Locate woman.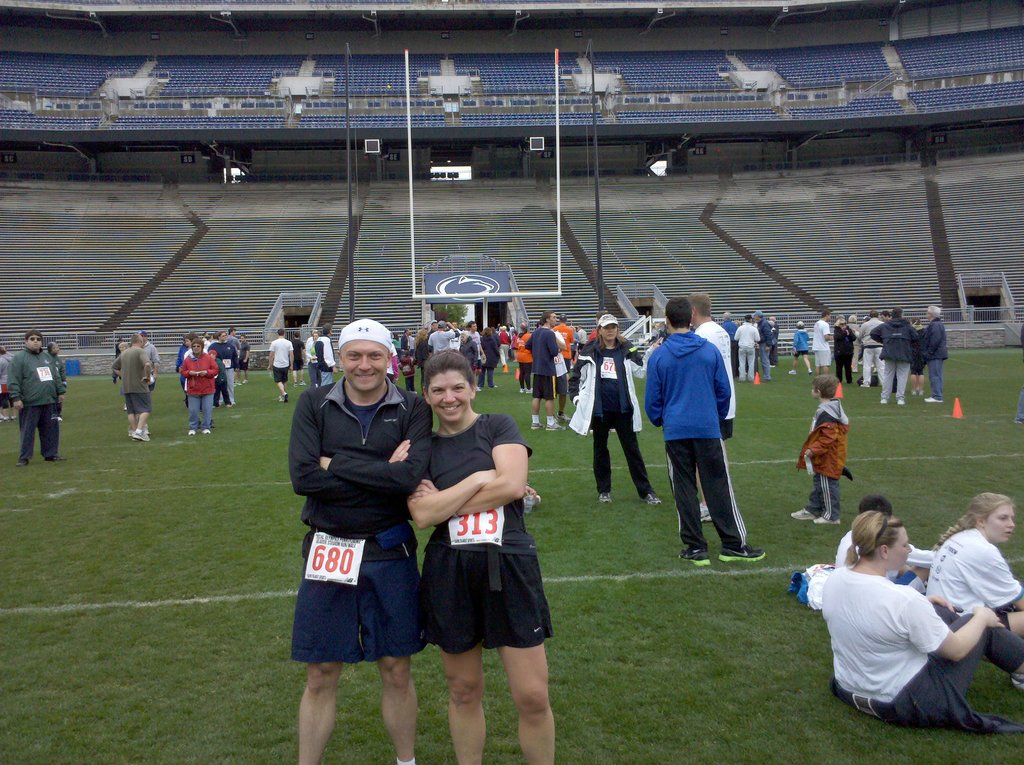
Bounding box: {"x1": 788, "y1": 321, "x2": 813, "y2": 382}.
